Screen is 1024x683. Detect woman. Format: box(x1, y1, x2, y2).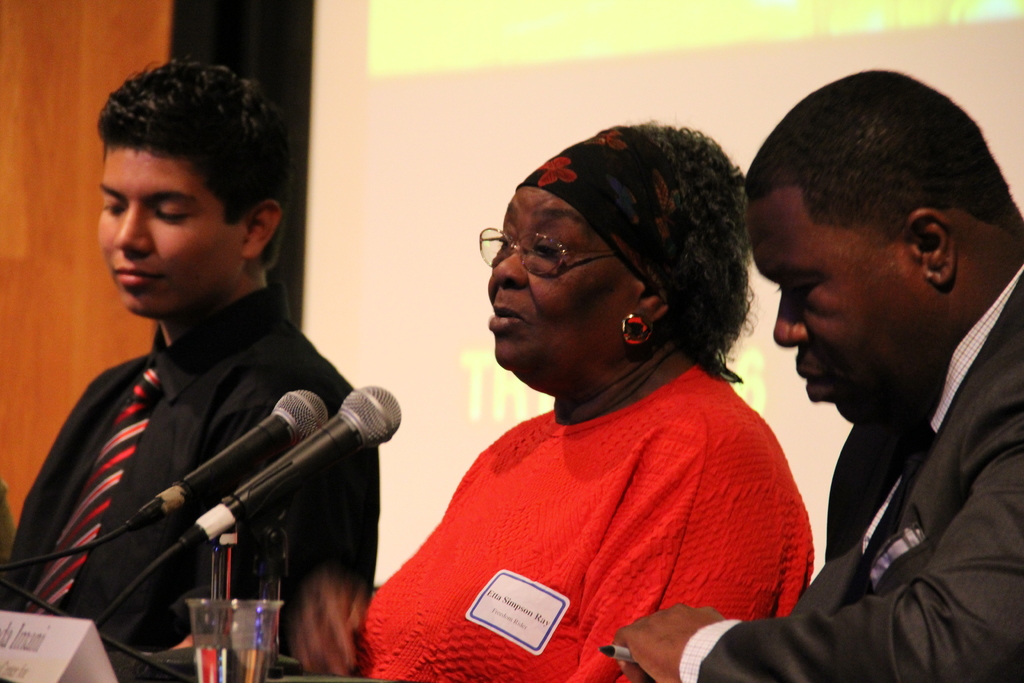
box(340, 116, 847, 666).
